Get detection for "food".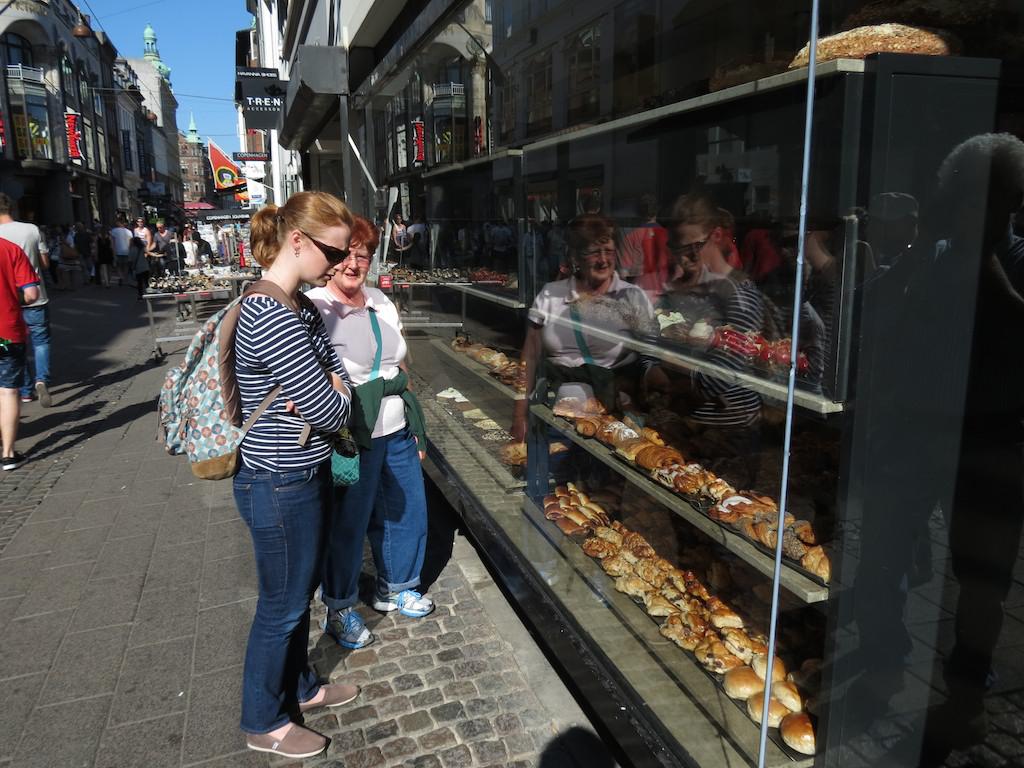
Detection: <region>652, 301, 827, 377</region>.
